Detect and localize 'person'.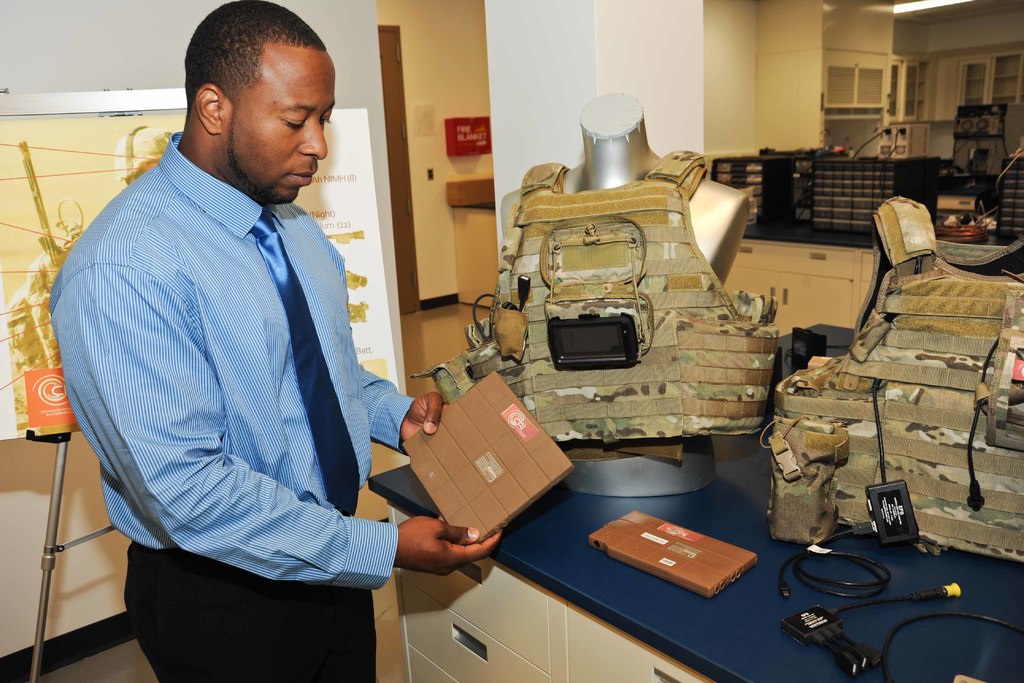
Localized at [x1=47, y1=0, x2=500, y2=682].
